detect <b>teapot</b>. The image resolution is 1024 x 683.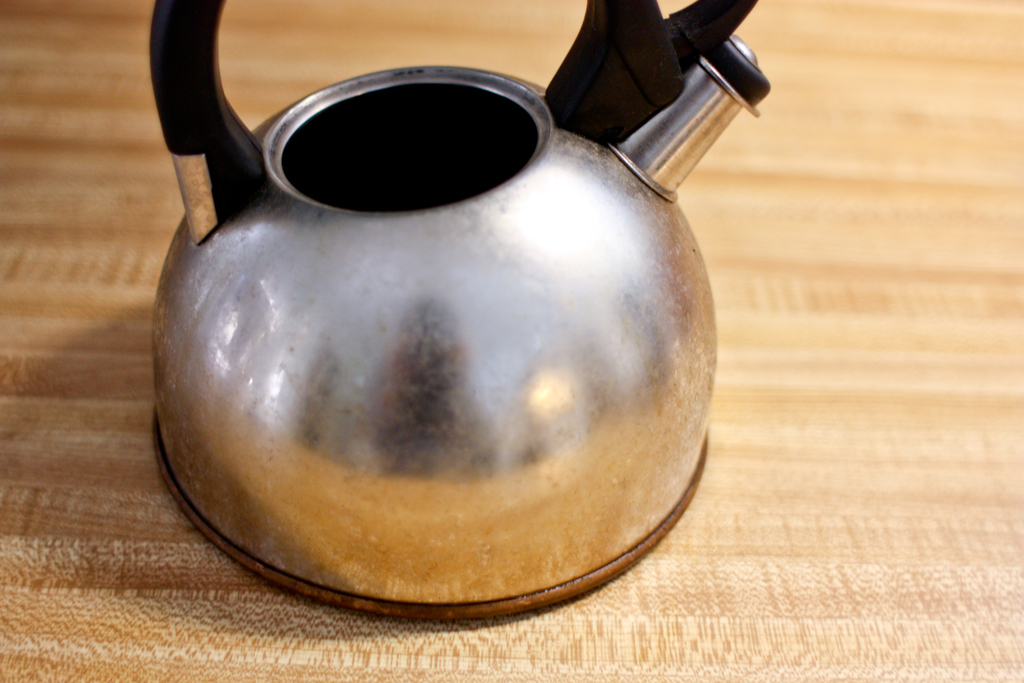
(148, 0, 773, 622).
